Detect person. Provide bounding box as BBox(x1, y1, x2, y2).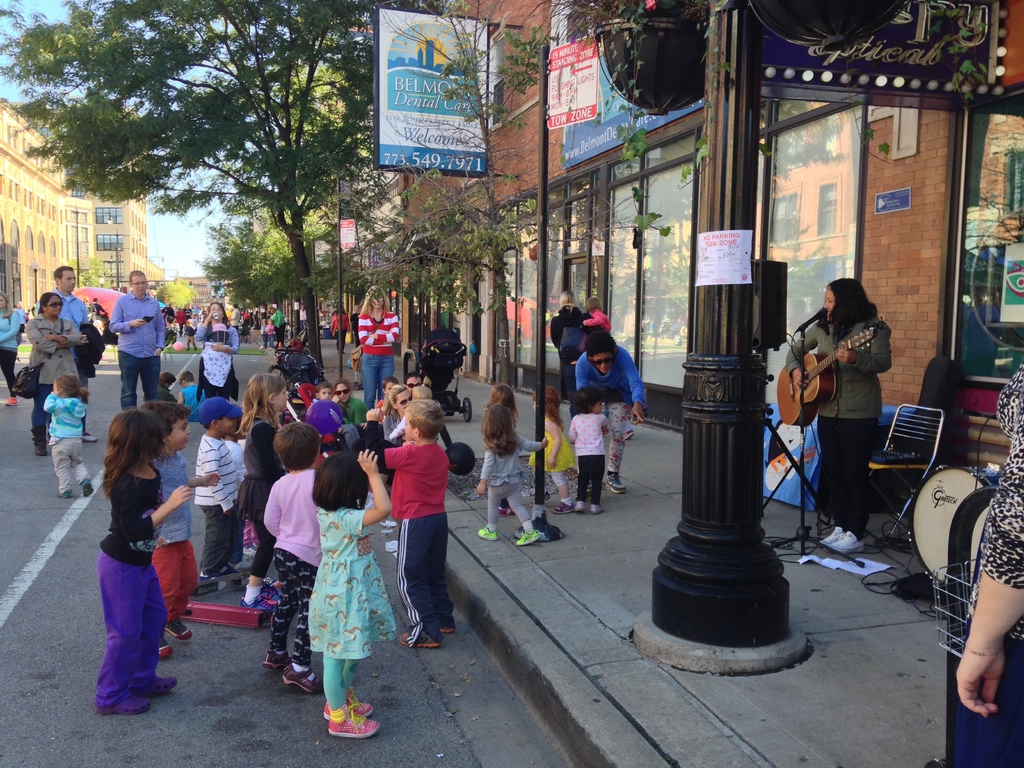
BBox(367, 377, 454, 675).
